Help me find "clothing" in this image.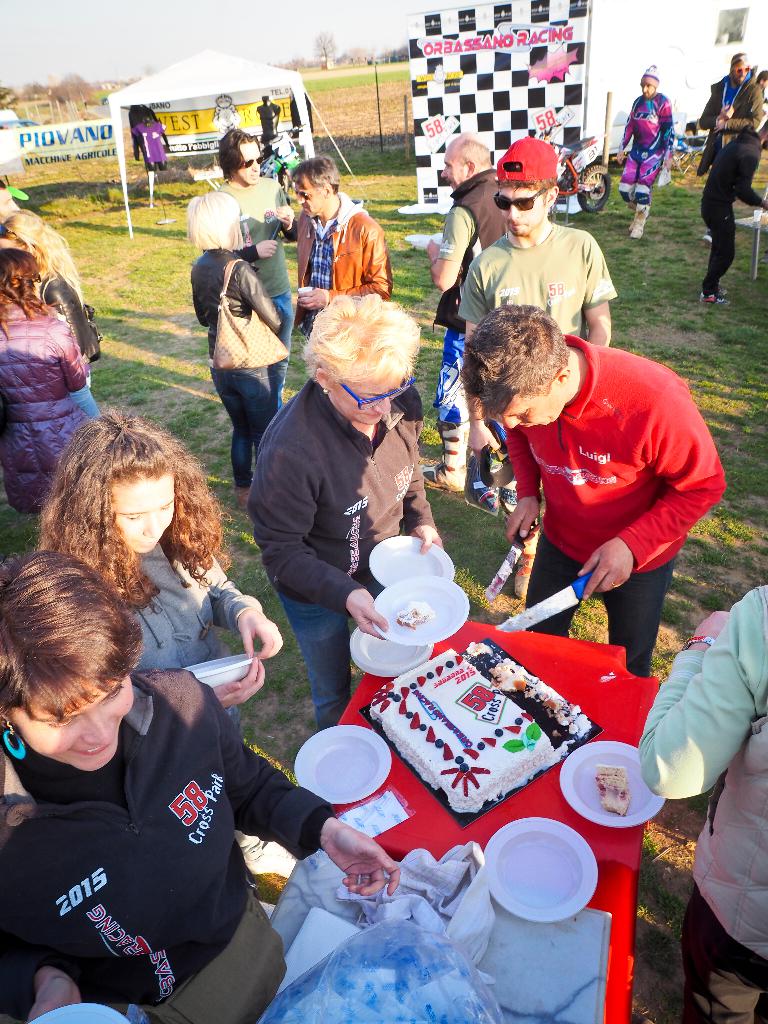
Found it: 126, 545, 268, 722.
